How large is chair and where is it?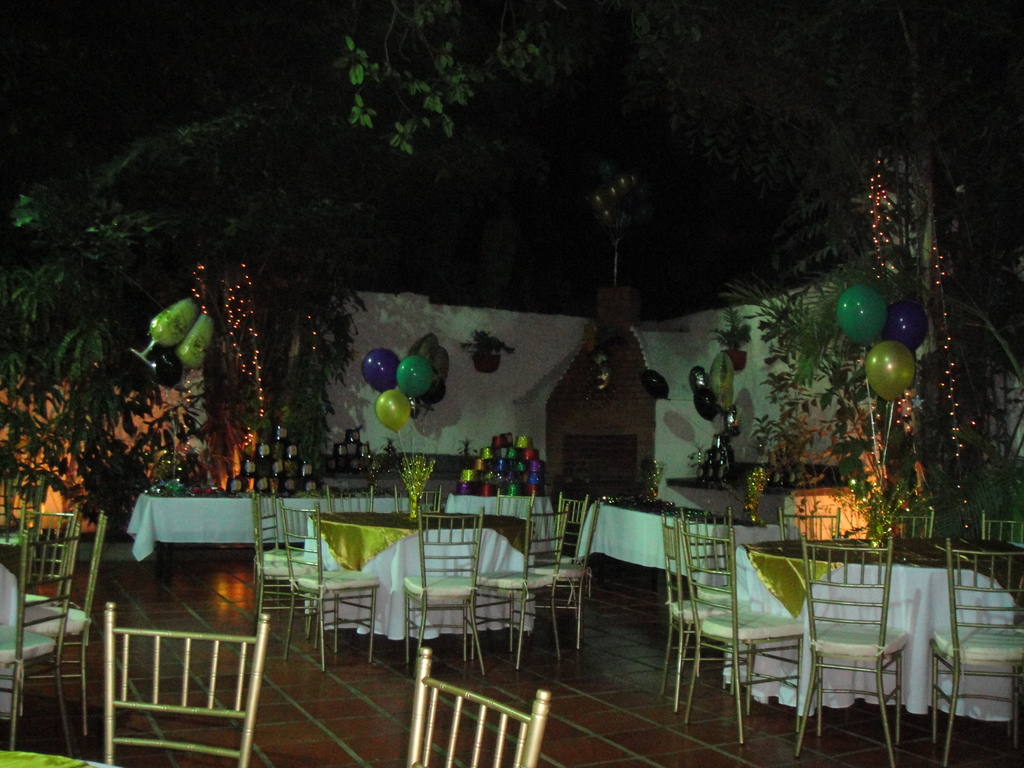
Bounding box: (975,511,1023,548).
